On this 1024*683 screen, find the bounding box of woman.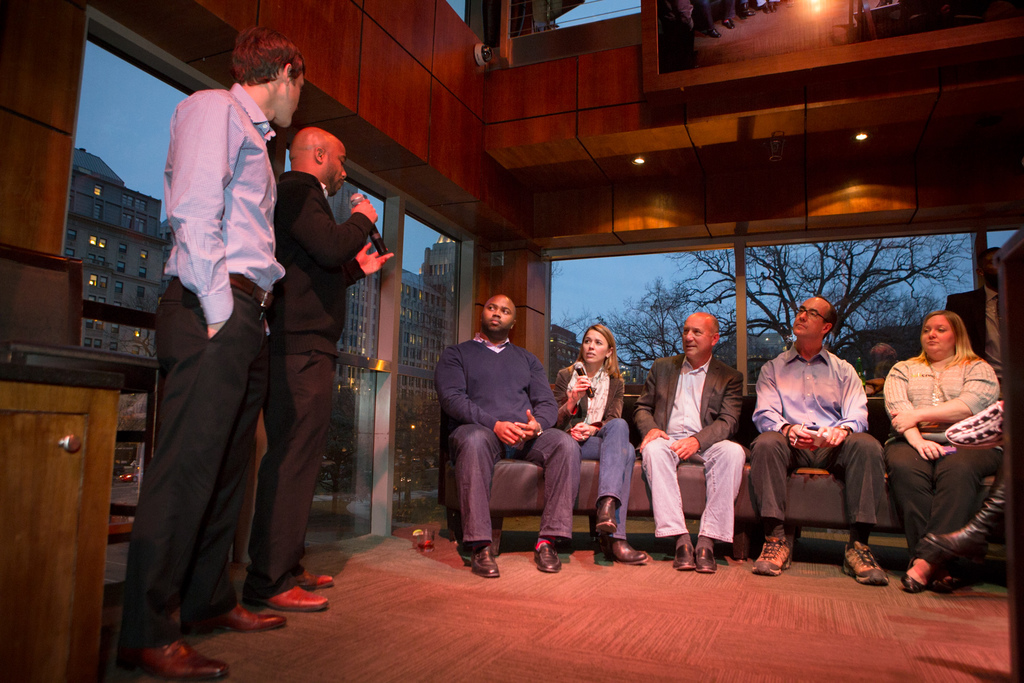
Bounding box: detection(883, 286, 1000, 596).
